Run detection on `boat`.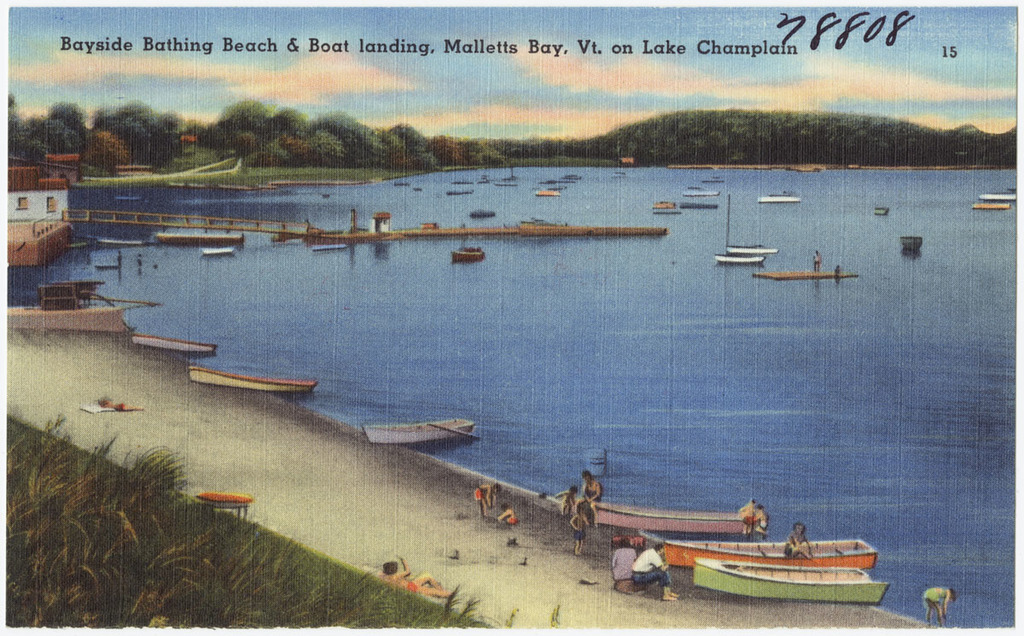
Result: box=[684, 185, 725, 198].
